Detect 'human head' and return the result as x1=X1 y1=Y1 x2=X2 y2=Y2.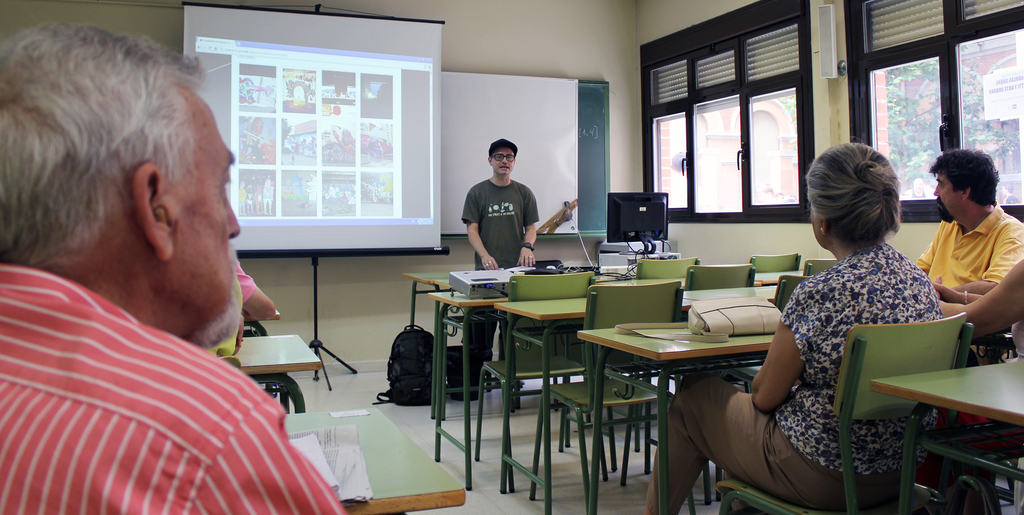
x1=0 y1=24 x2=250 y2=347.
